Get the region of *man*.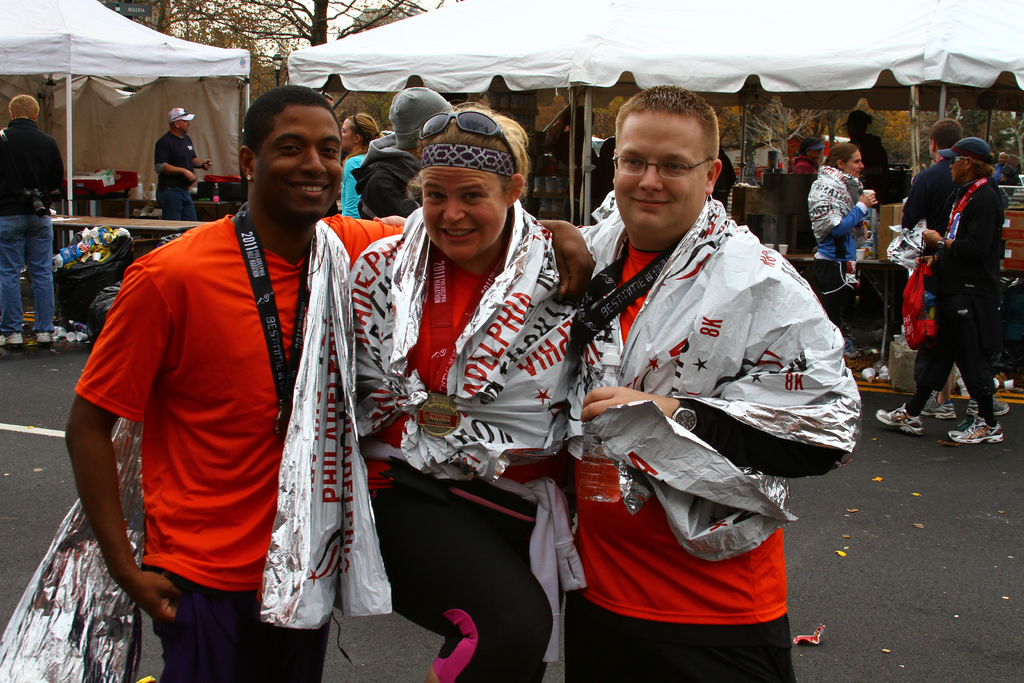
locate(353, 84, 448, 229).
